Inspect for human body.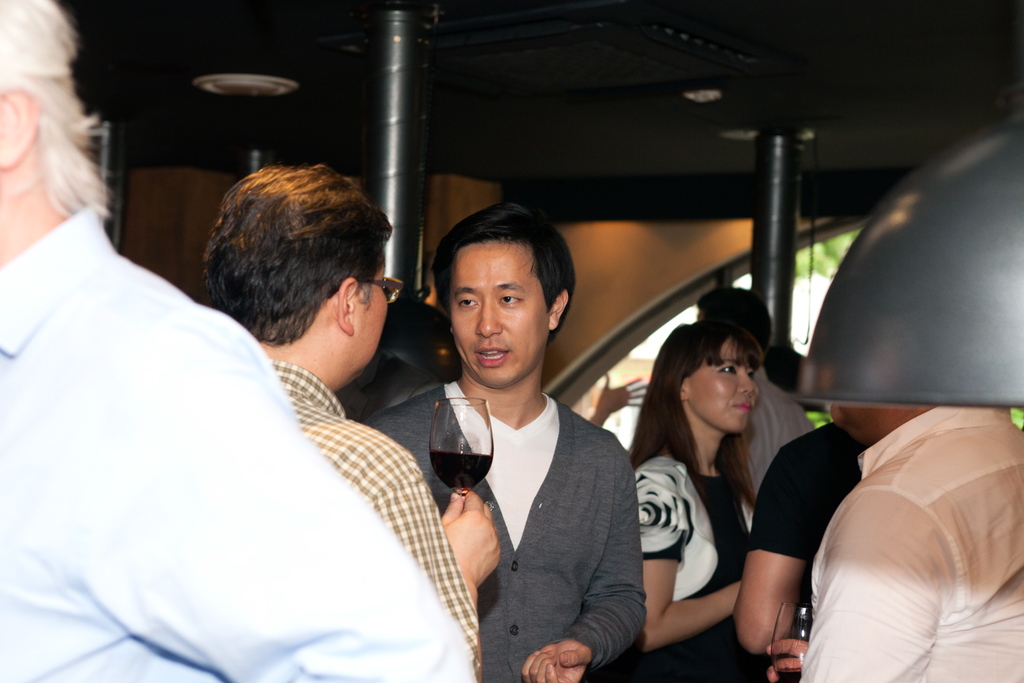
Inspection: pyautogui.locateOnScreen(801, 404, 1023, 682).
